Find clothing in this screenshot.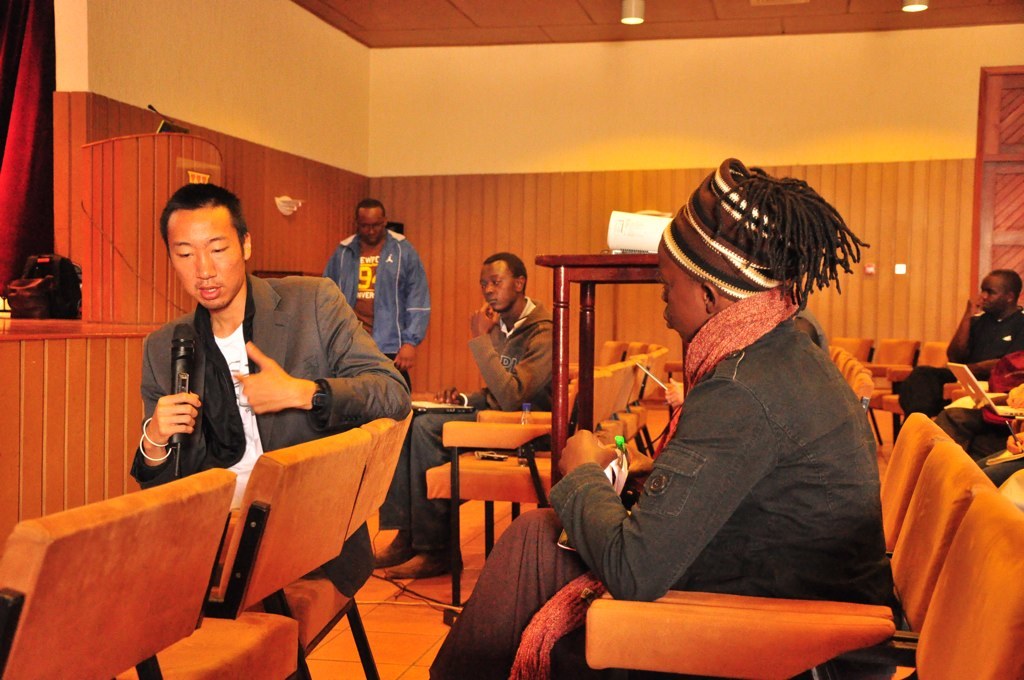
The bounding box for clothing is pyautogui.locateOnScreen(939, 409, 1008, 461).
